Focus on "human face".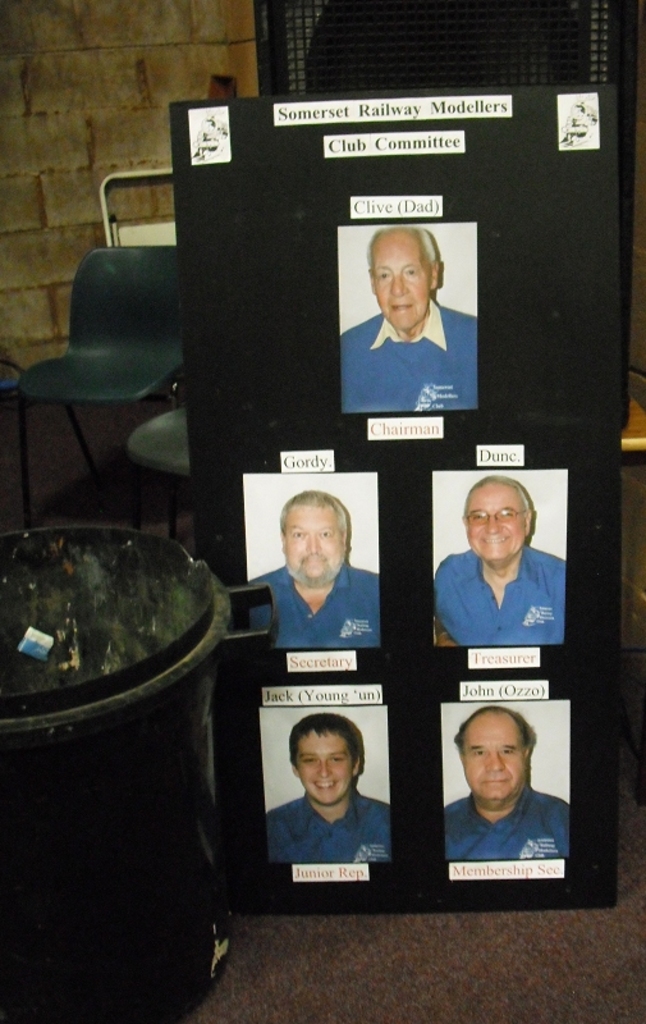
Focused at detection(466, 493, 524, 563).
